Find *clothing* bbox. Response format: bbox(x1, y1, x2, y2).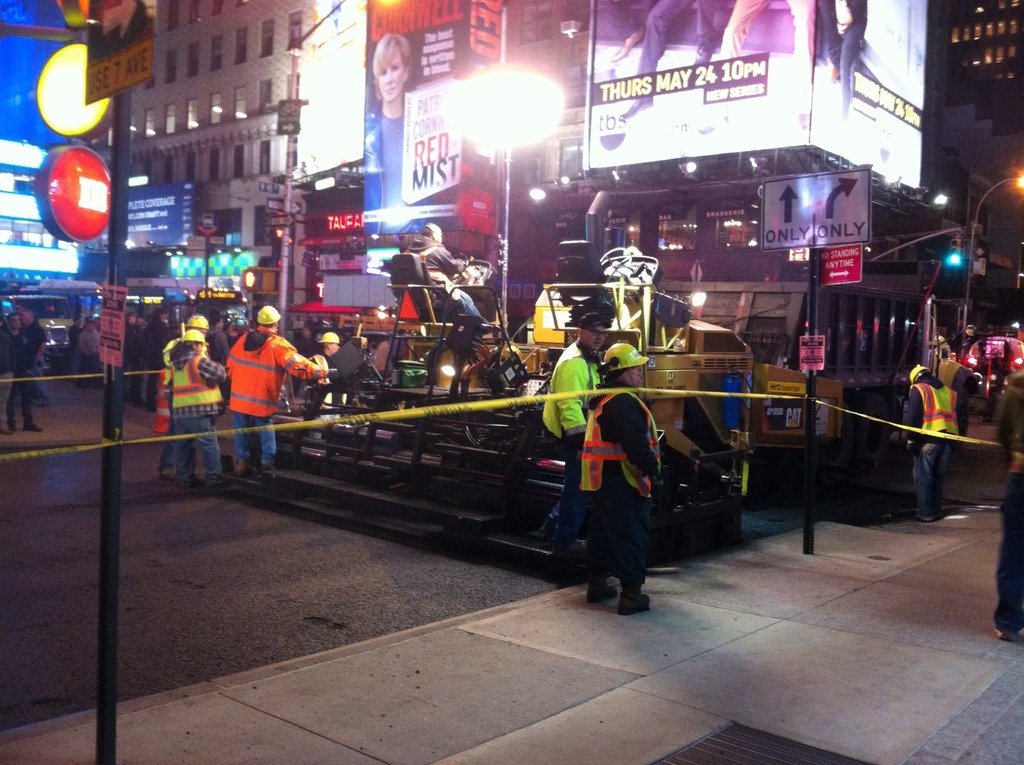
bbox(991, 367, 1023, 635).
